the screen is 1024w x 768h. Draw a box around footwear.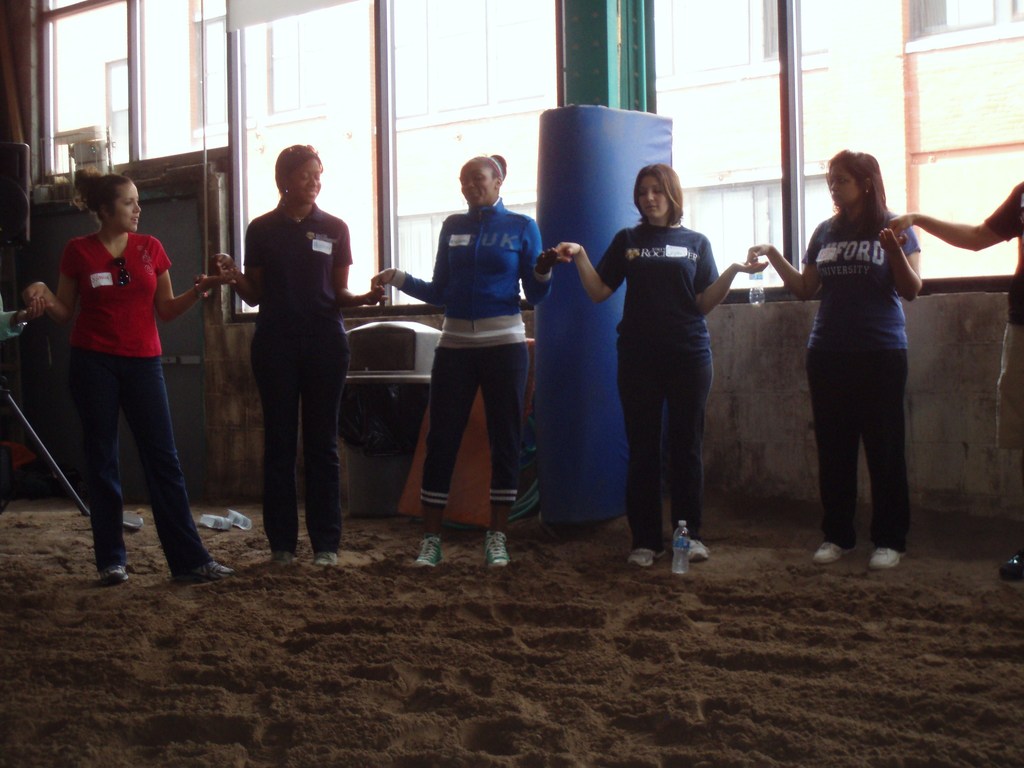
bbox=(999, 549, 1023, 580).
